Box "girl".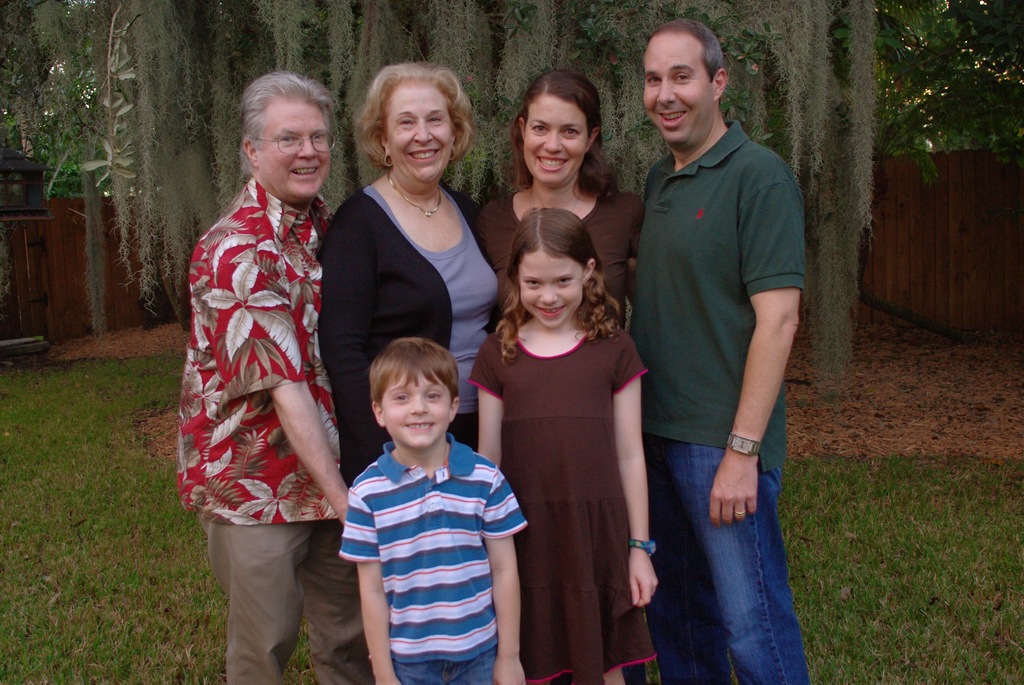
x1=458, y1=209, x2=678, y2=684.
